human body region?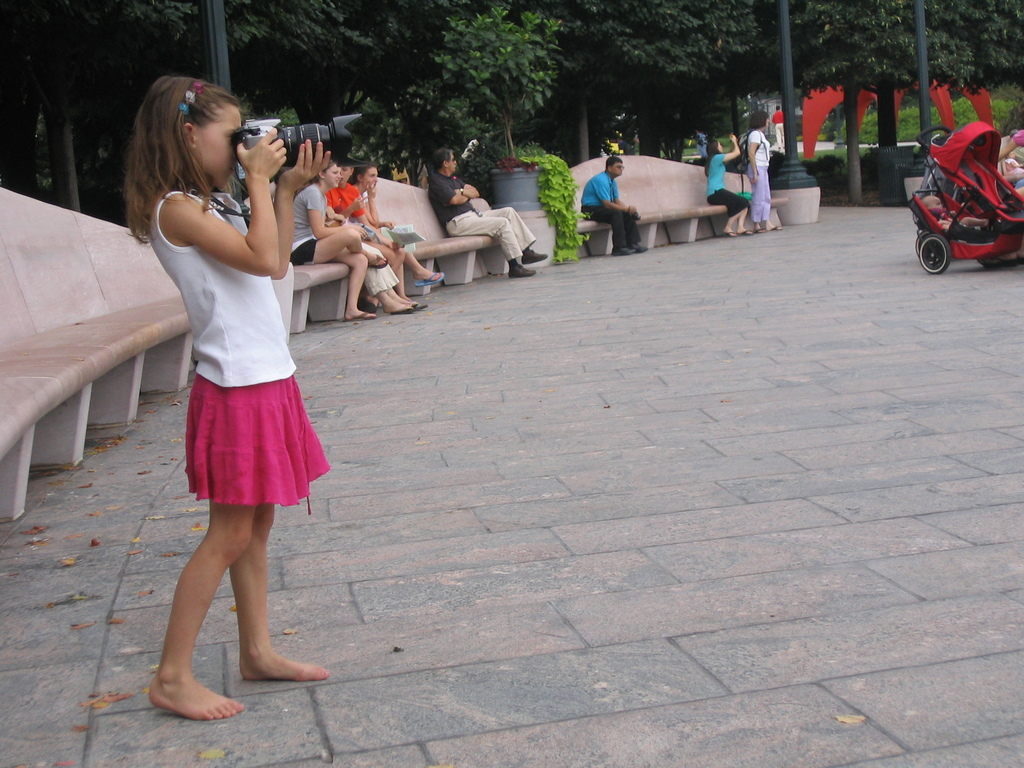
x1=739 y1=107 x2=778 y2=236
